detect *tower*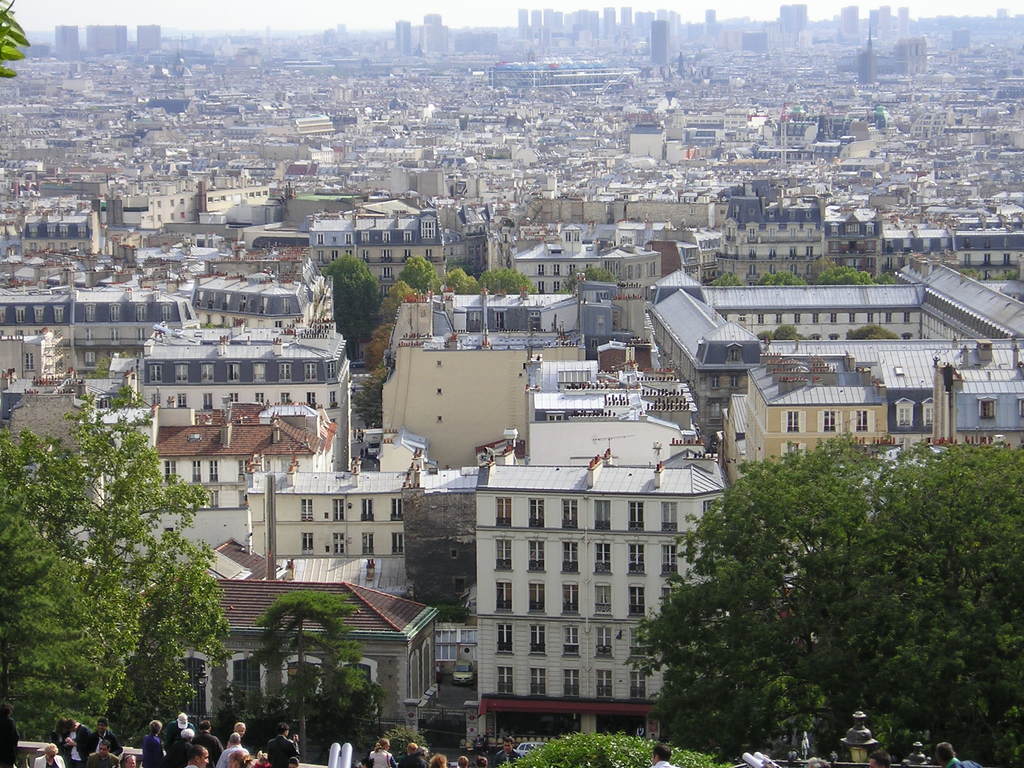
box=[531, 9, 542, 33]
